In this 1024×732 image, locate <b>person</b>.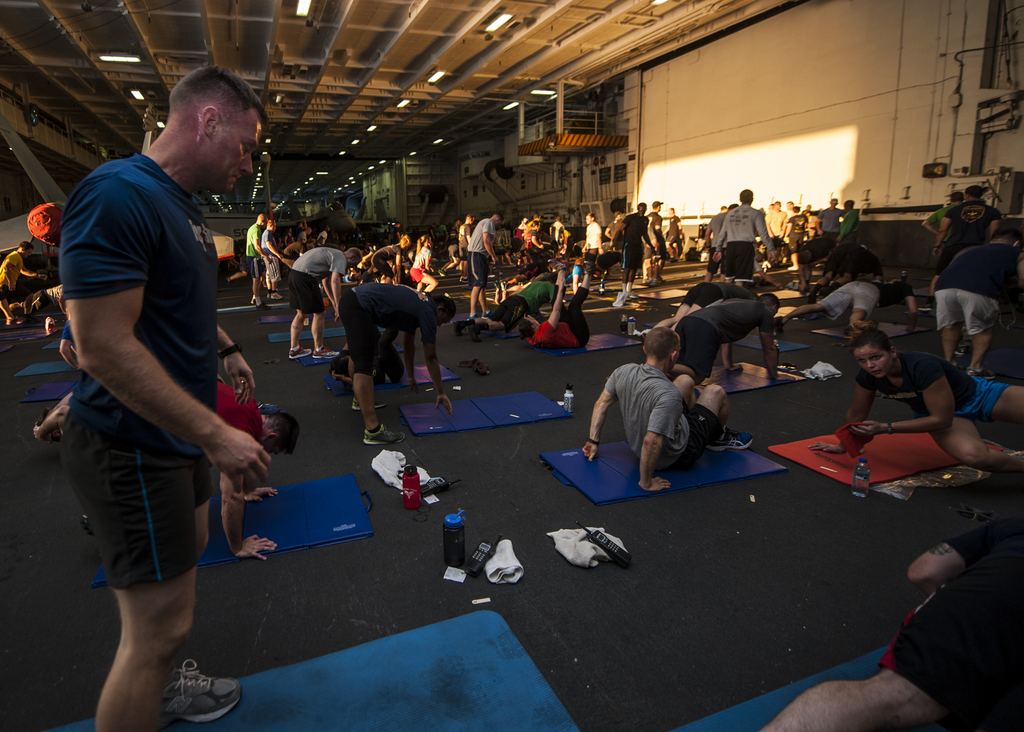
Bounding box: rect(43, 50, 264, 717).
